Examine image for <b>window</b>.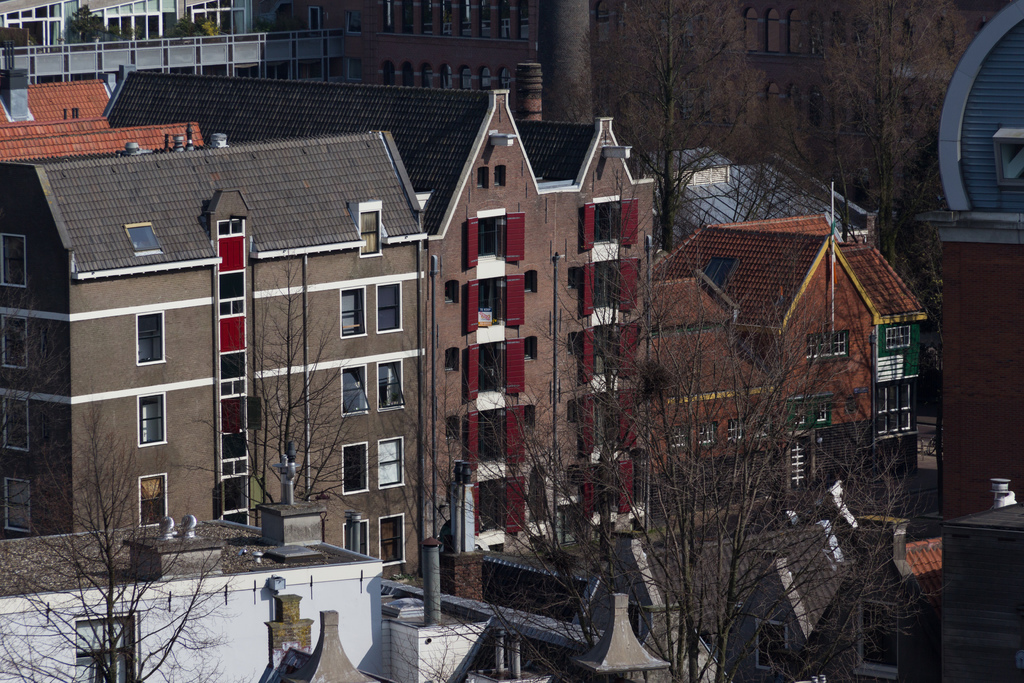
Examination result: bbox(582, 329, 641, 381).
